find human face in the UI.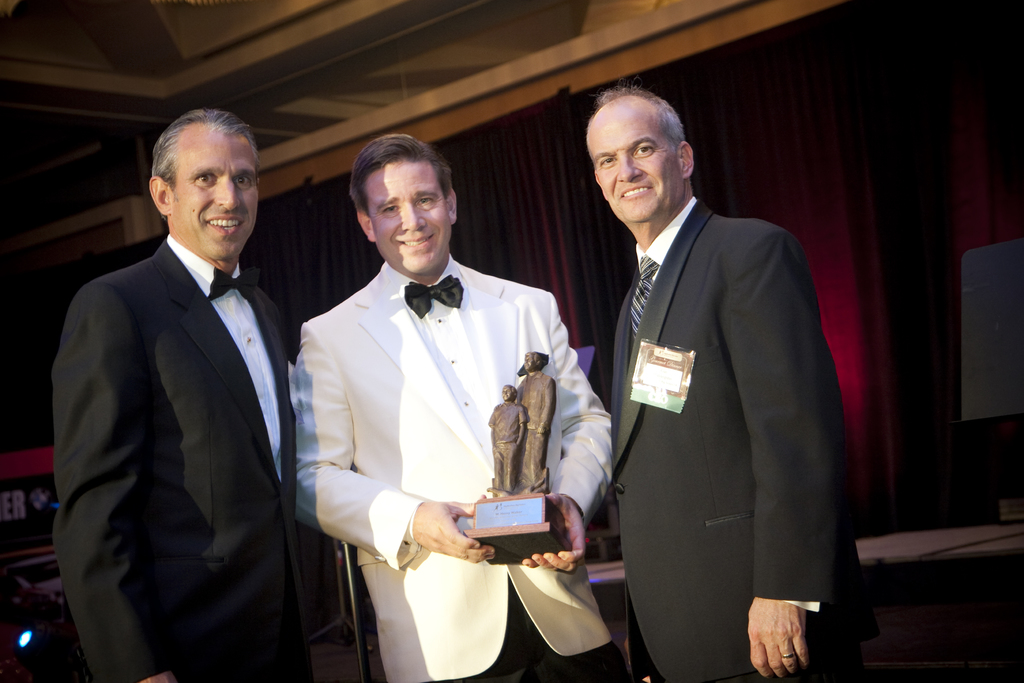
UI element at BBox(365, 163, 452, 272).
